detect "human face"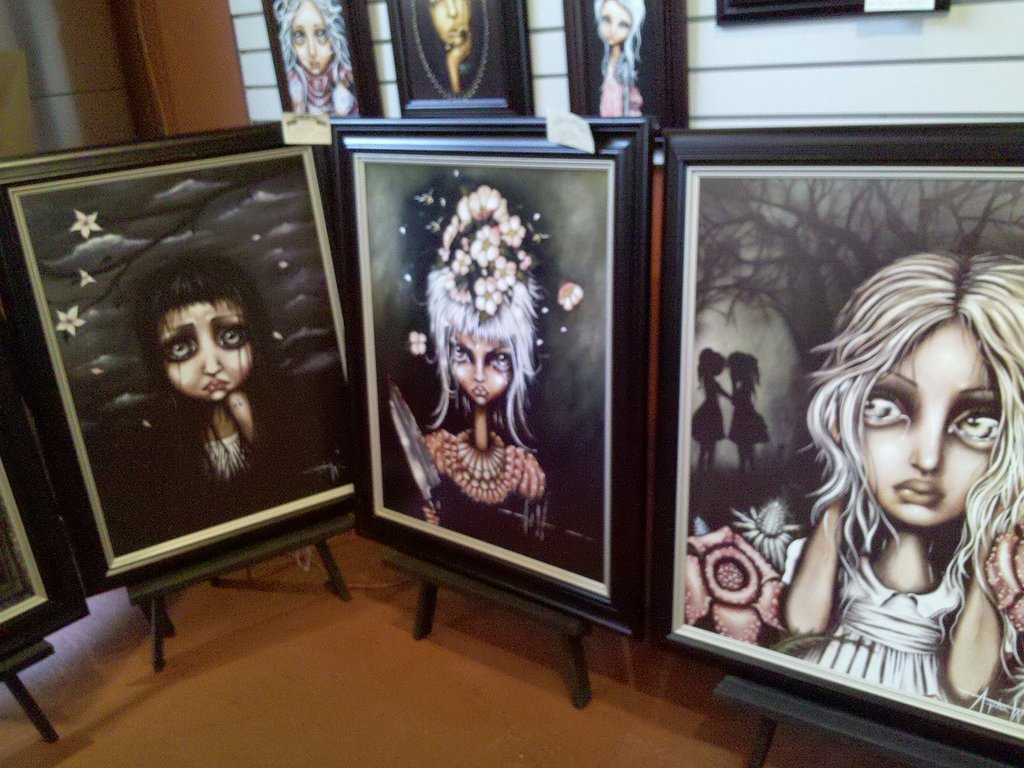
[x1=288, y1=10, x2=335, y2=78]
